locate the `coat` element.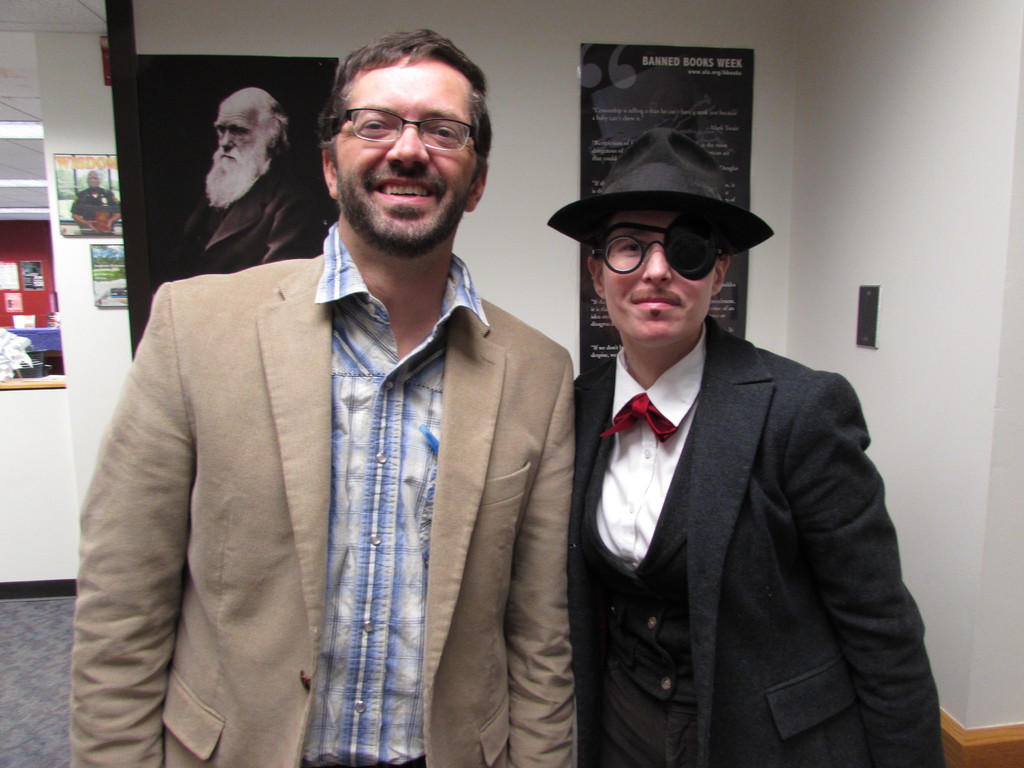
Element bbox: 67 163 593 761.
